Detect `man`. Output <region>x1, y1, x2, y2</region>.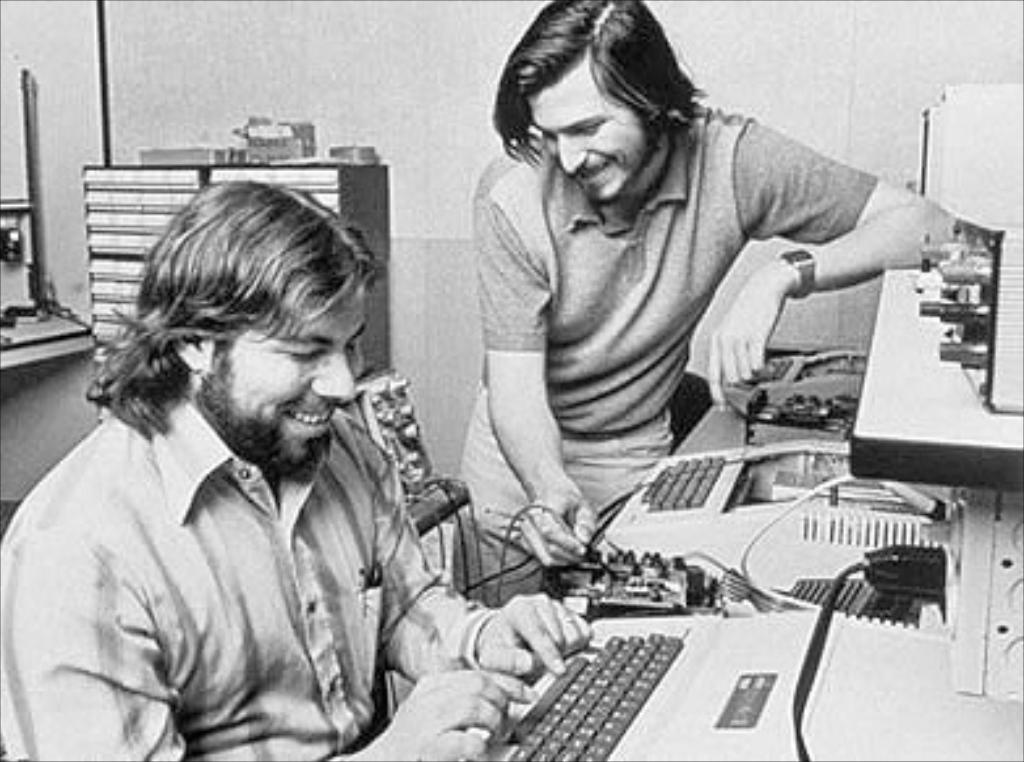
<region>445, 0, 964, 587</region>.
